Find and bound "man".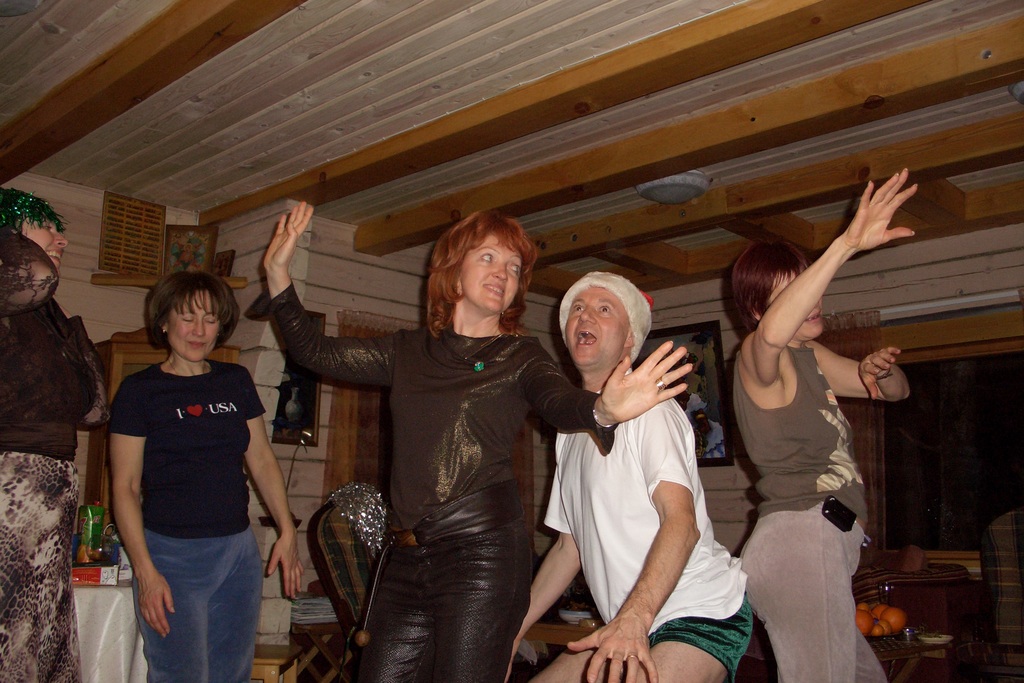
Bound: [x1=505, y1=268, x2=749, y2=682].
